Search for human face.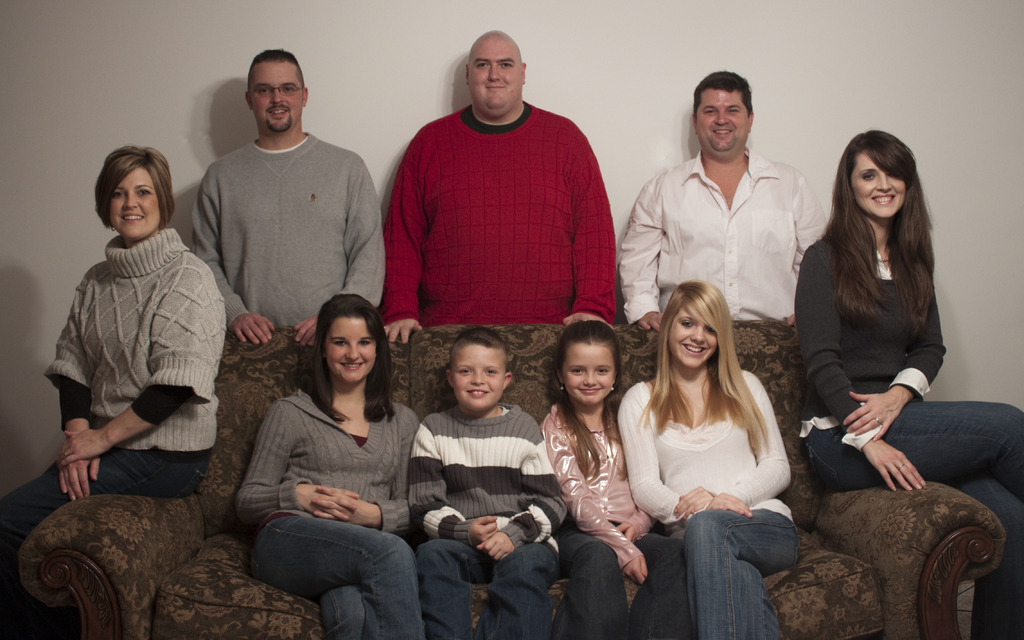
Found at 319,314,377,388.
